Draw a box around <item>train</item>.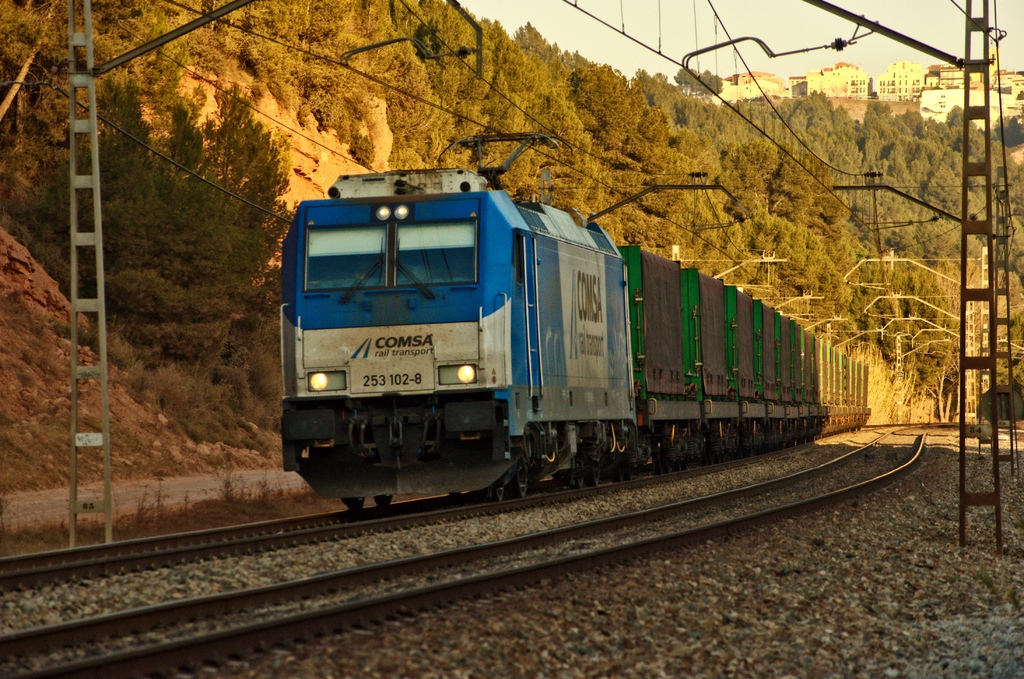
(277,131,874,512).
